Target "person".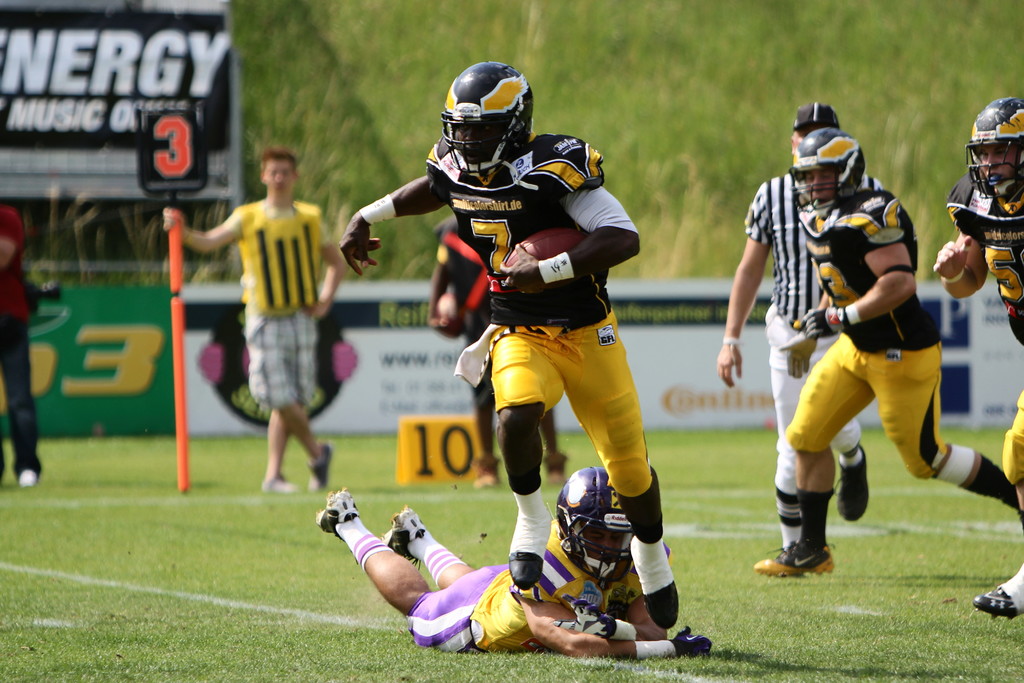
Target region: (left=712, top=95, right=871, bottom=563).
